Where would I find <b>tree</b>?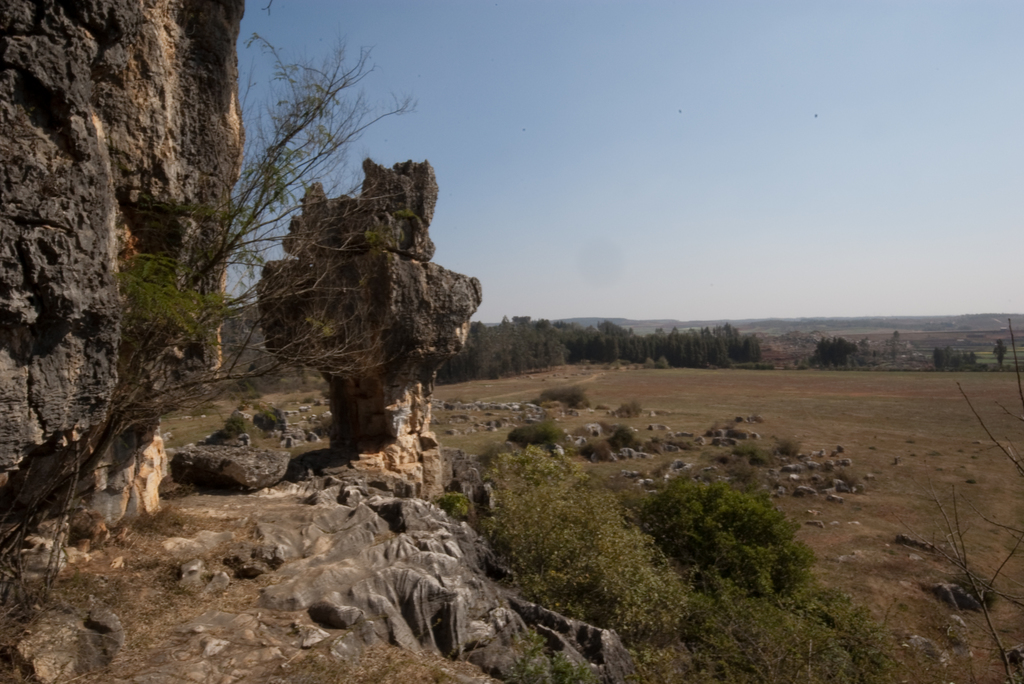
At [611,475,841,612].
